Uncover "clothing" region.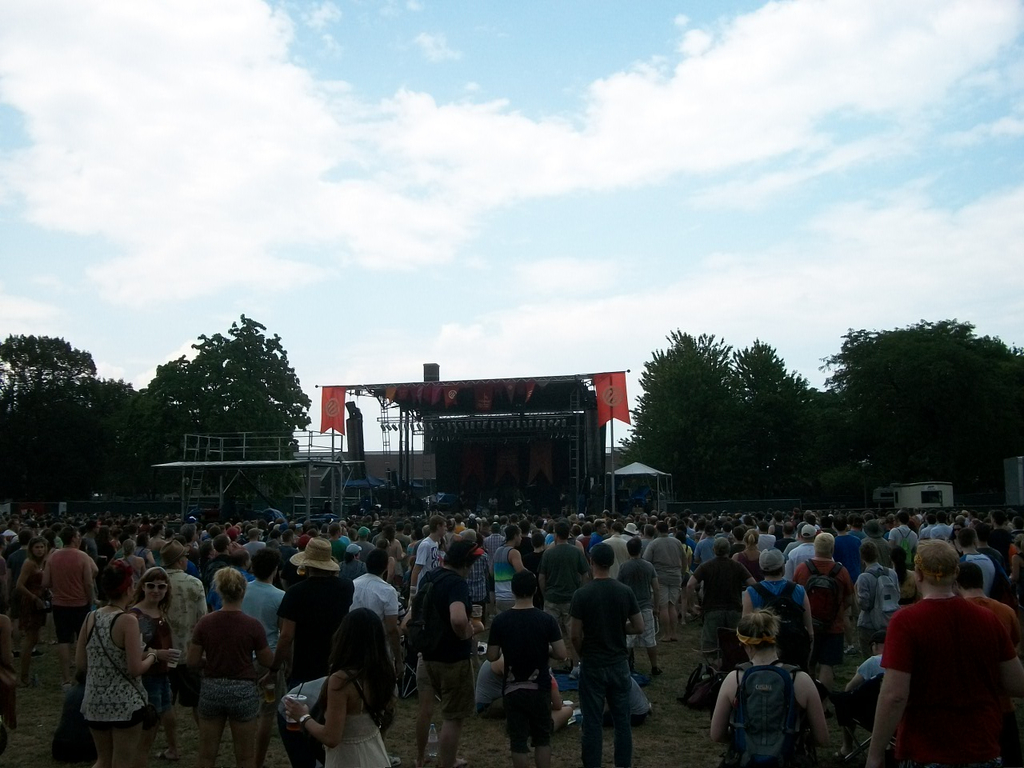
Uncovered: Rect(866, 530, 888, 557).
